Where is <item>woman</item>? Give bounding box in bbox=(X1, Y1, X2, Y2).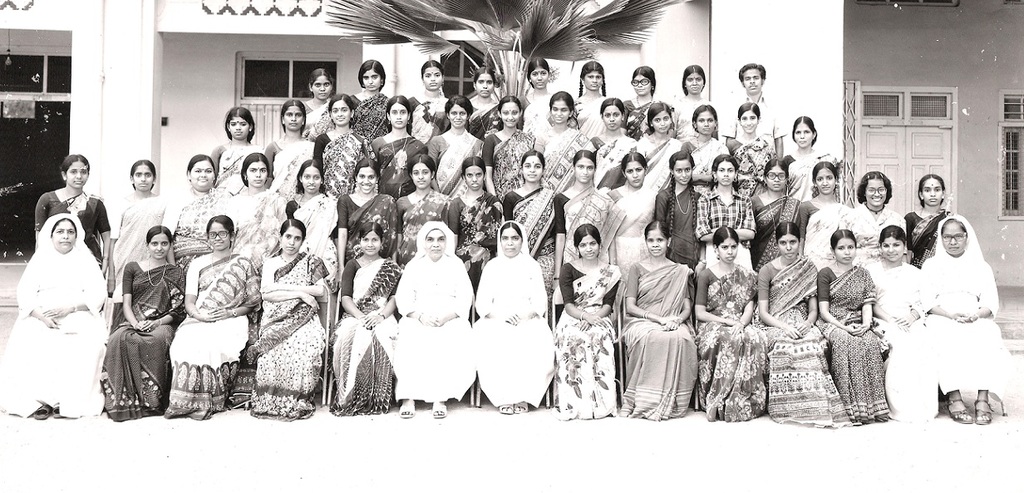
bbox=(862, 224, 940, 417).
